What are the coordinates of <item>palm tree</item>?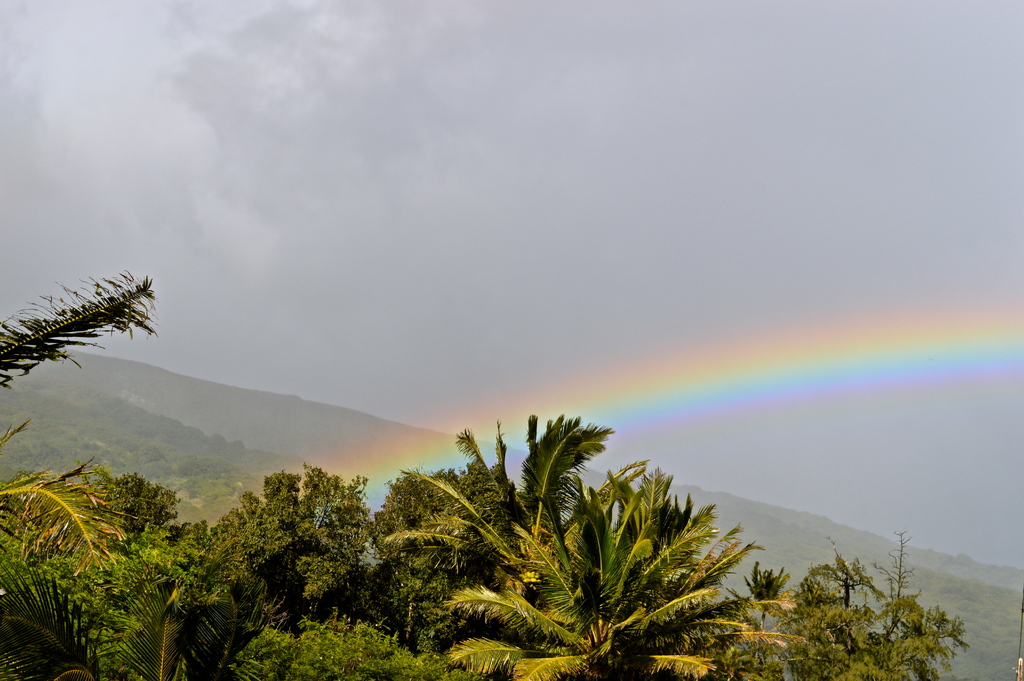
[416, 433, 748, 669].
